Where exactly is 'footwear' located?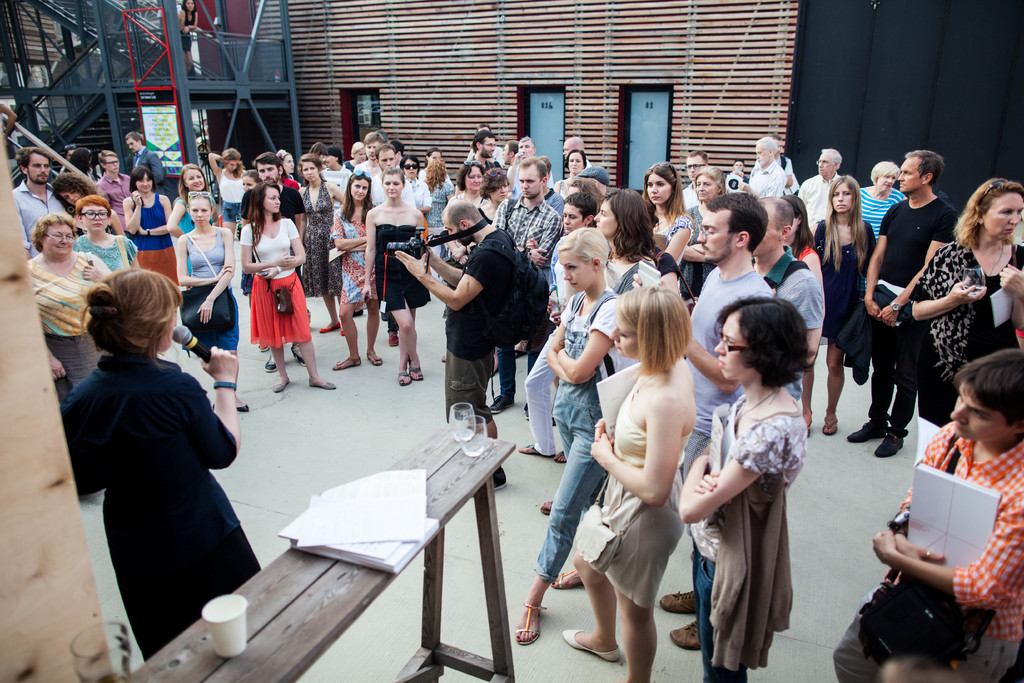
Its bounding box is (x1=237, y1=399, x2=249, y2=410).
